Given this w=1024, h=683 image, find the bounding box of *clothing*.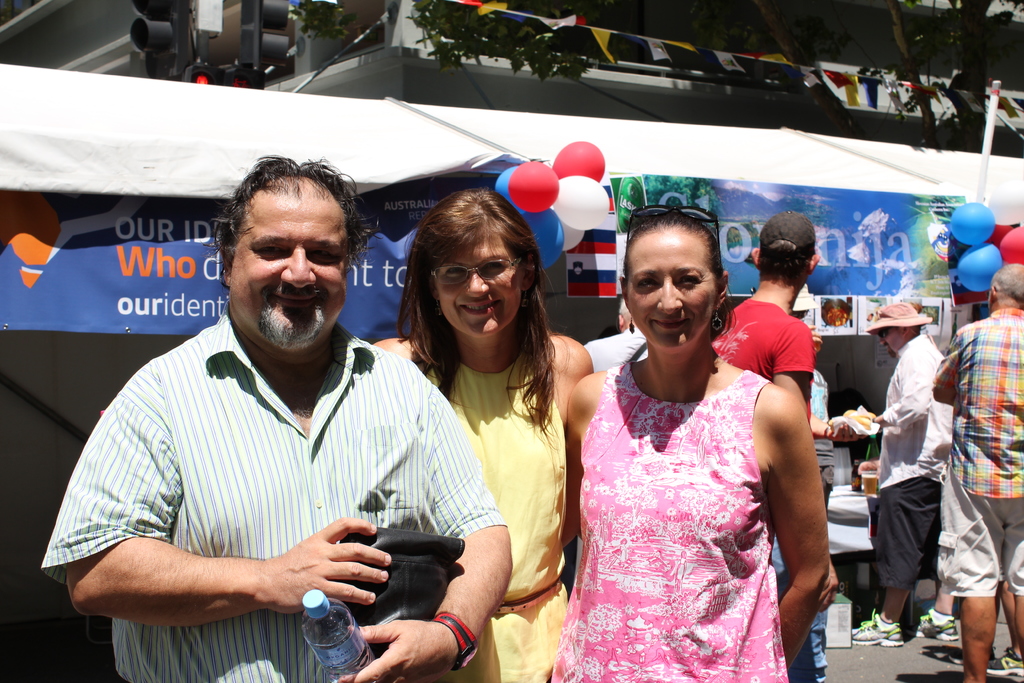
67, 301, 480, 652.
